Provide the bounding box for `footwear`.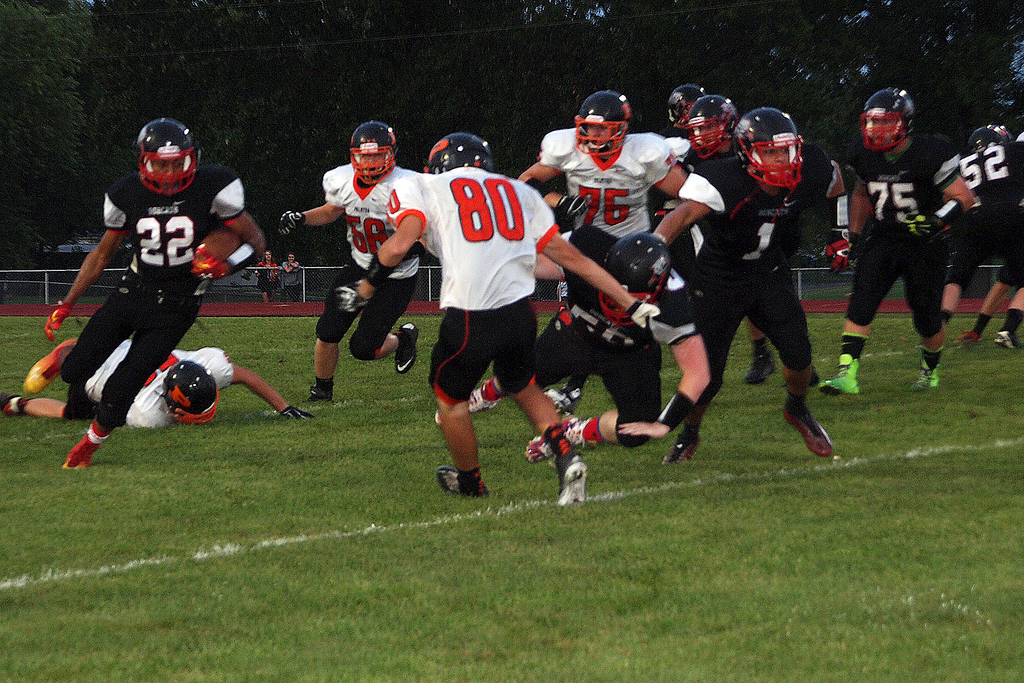
[435,462,489,495].
